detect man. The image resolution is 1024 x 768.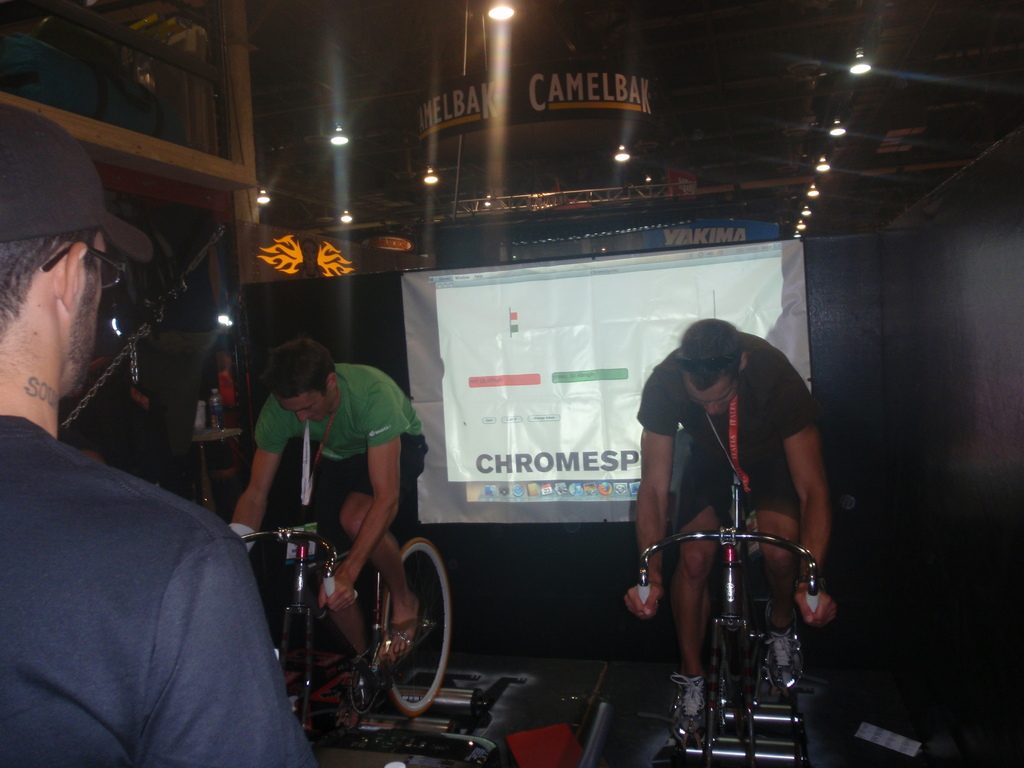
bbox=[618, 311, 833, 737].
